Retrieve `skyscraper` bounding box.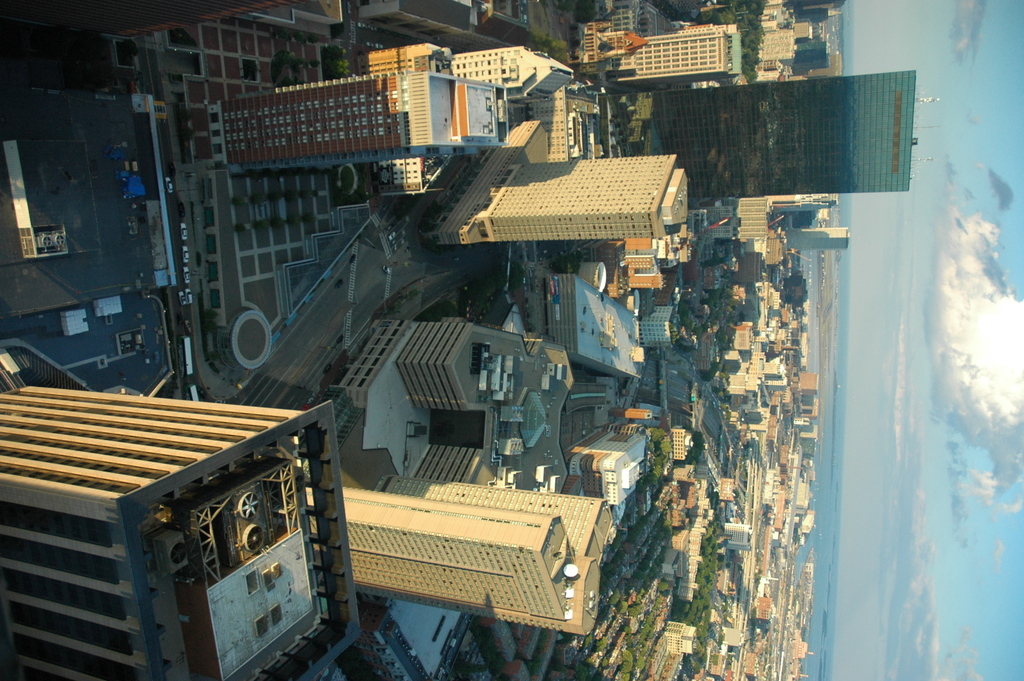
Bounding box: [443,43,579,113].
